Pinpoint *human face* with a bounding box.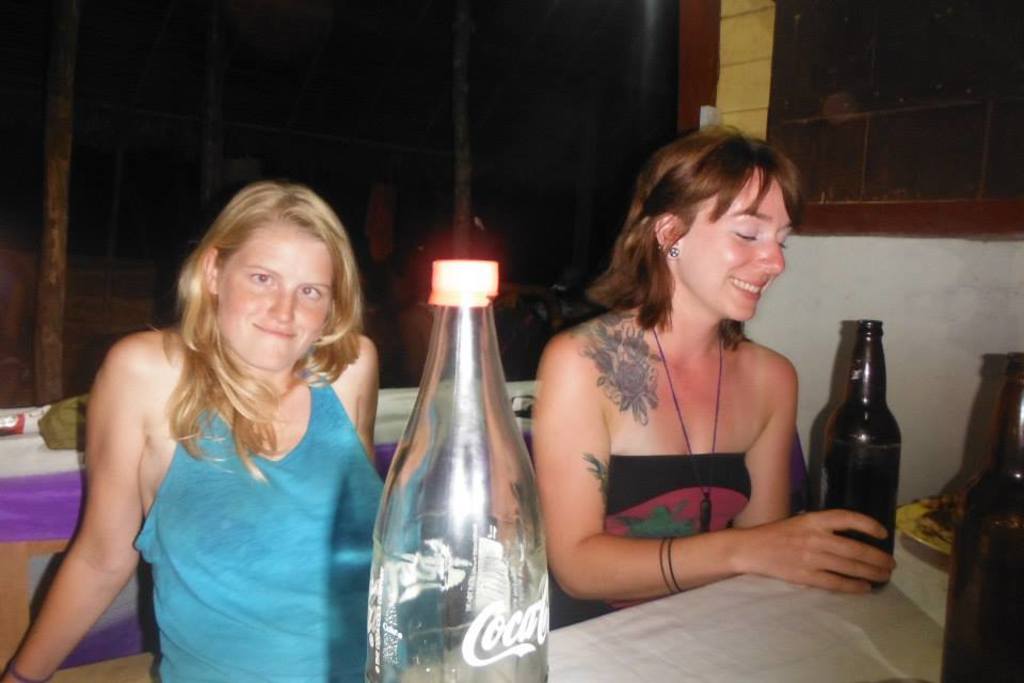
locate(681, 166, 795, 324).
